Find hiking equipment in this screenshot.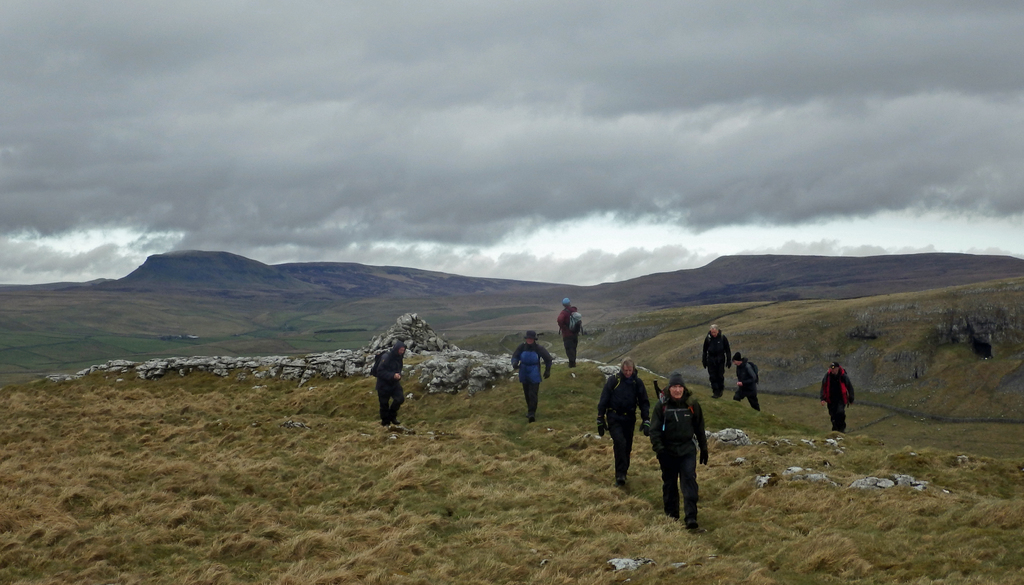
The bounding box for hiking equipment is x1=370 y1=351 x2=395 y2=380.
